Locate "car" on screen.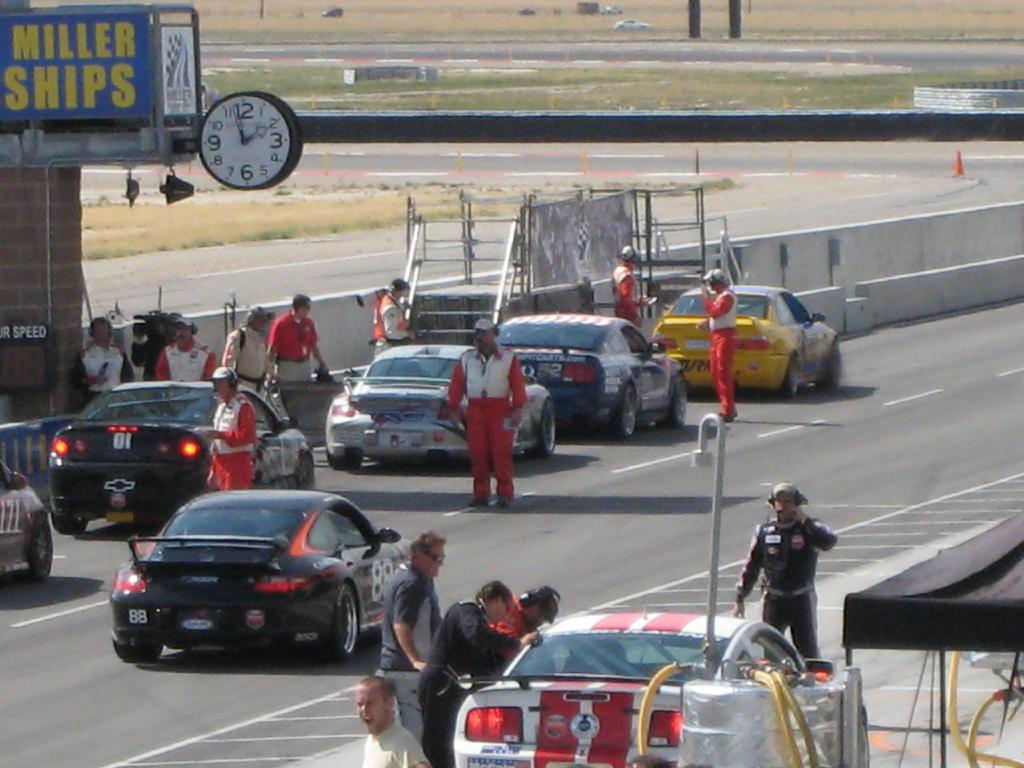
On screen at x1=437, y1=606, x2=837, y2=767.
